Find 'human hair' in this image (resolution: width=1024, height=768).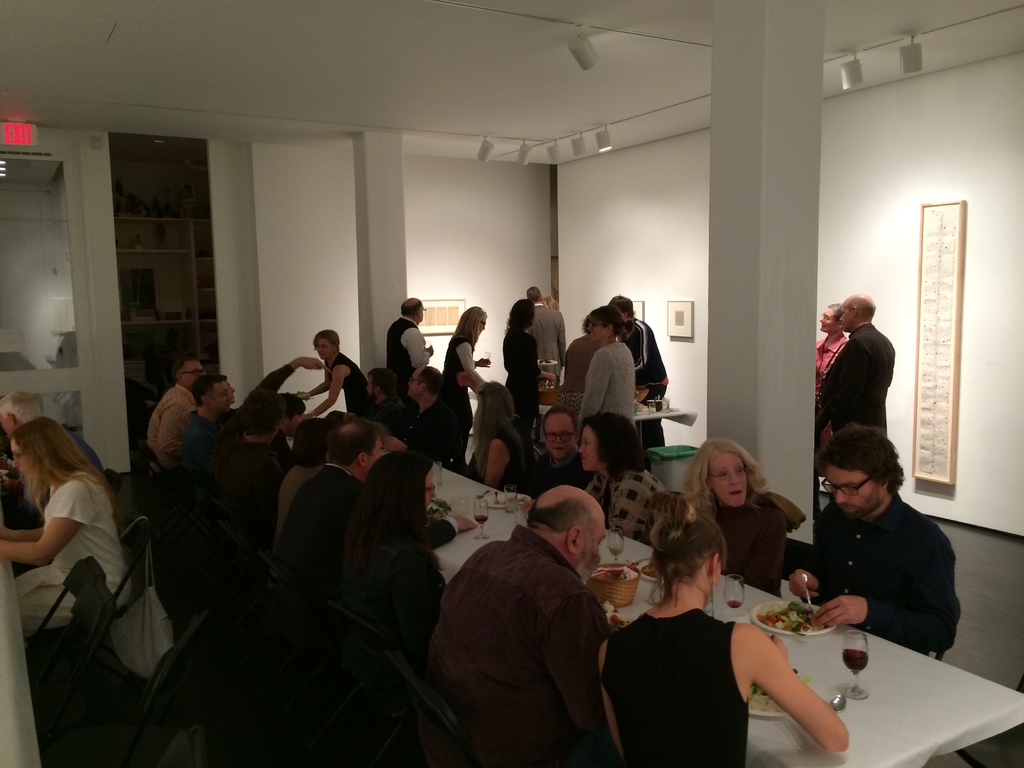
bbox=(842, 298, 878, 323).
